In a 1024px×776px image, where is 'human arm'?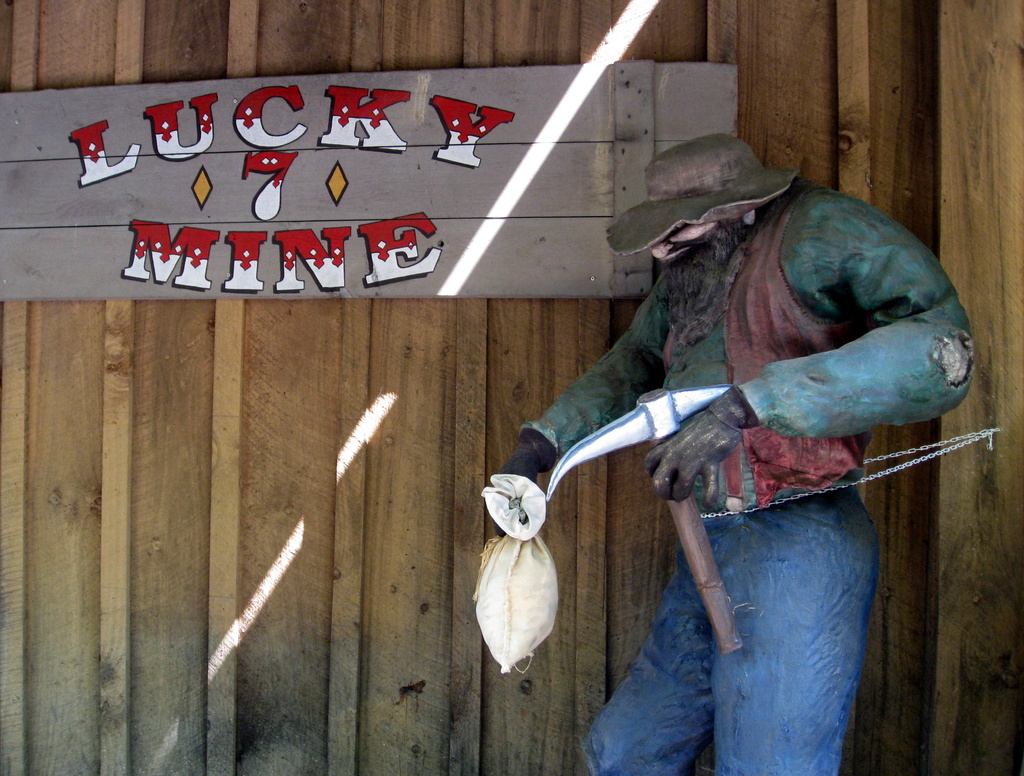
(493,268,708,529).
